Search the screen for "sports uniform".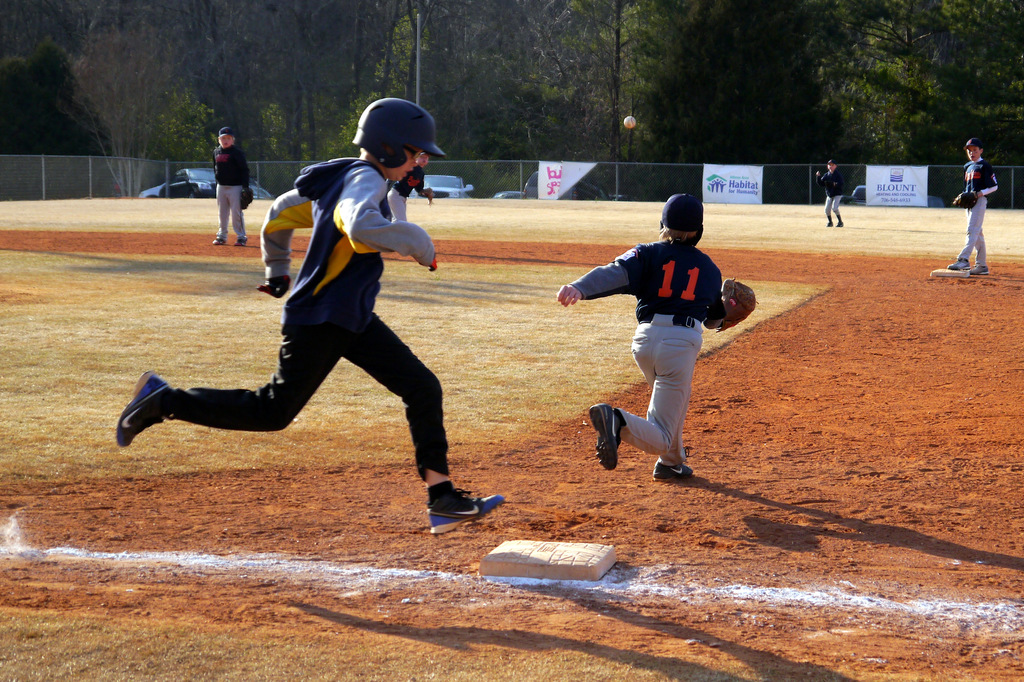
Found at [213, 127, 252, 246].
